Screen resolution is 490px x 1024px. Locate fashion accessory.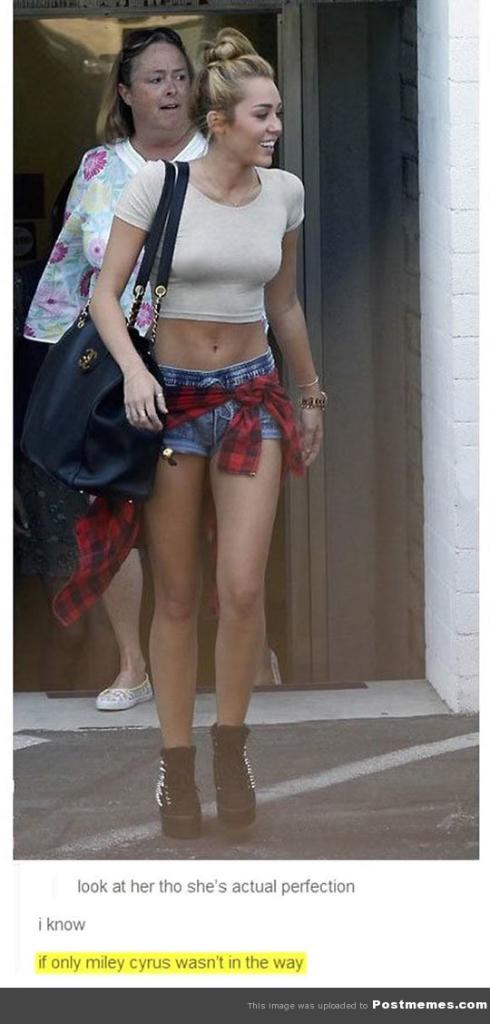
<region>91, 675, 152, 713</region>.
